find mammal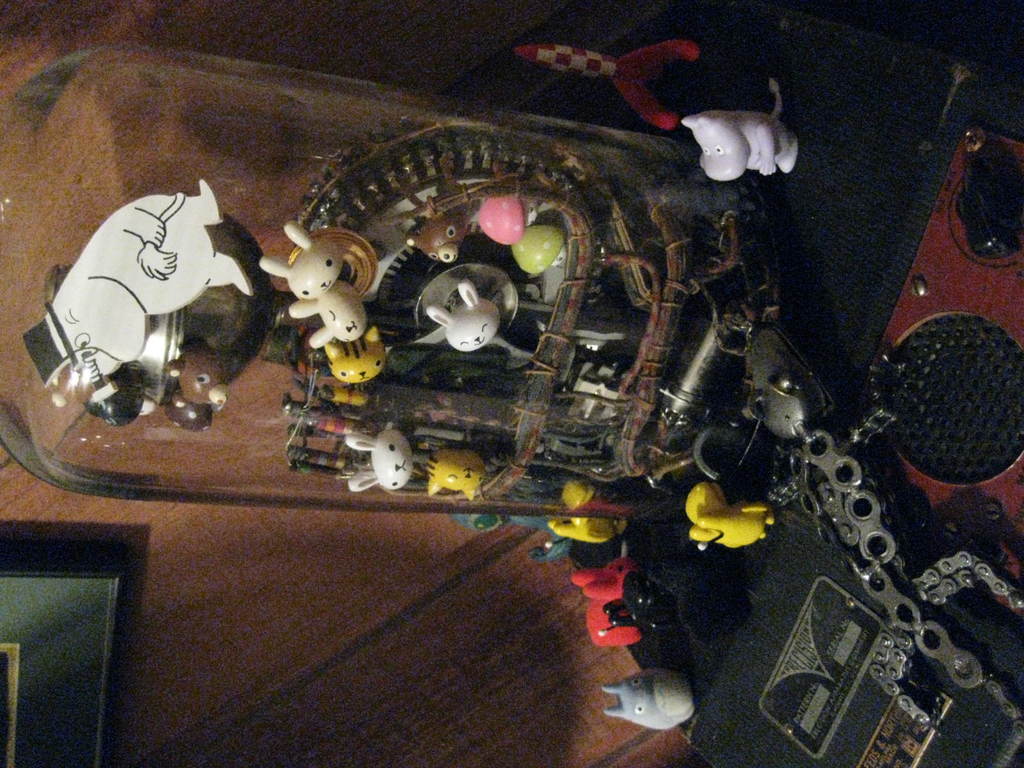
pyautogui.locateOnScreen(317, 324, 386, 386)
